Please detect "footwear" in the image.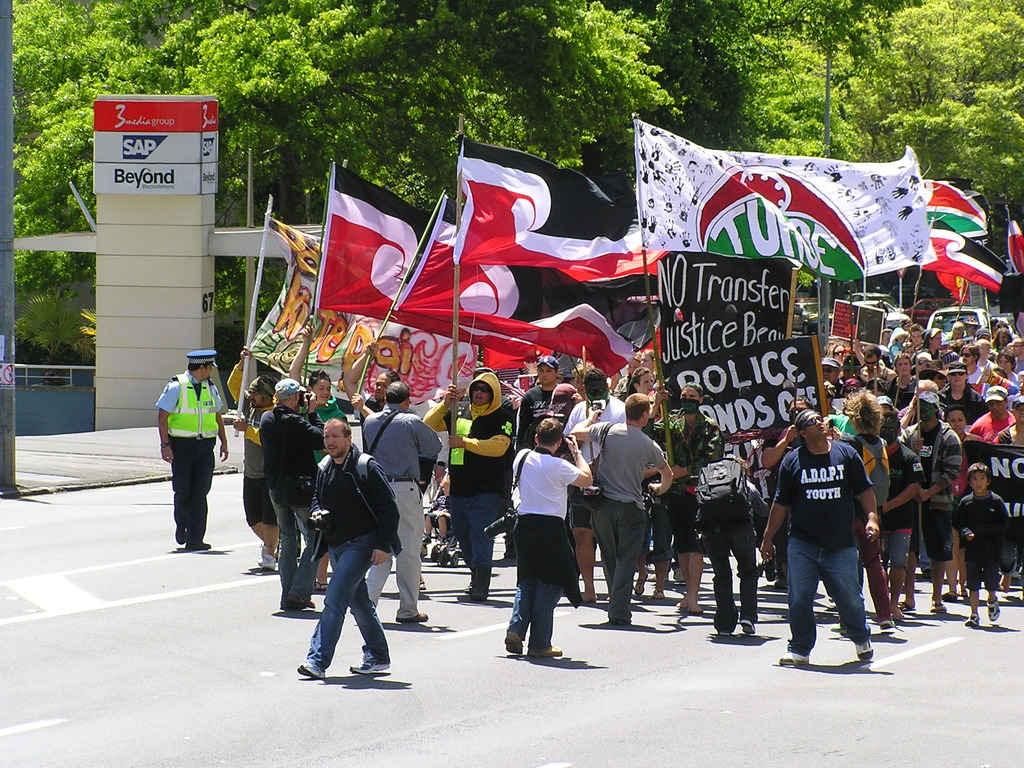
{"left": 779, "top": 653, "right": 810, "bottom": 666}.
